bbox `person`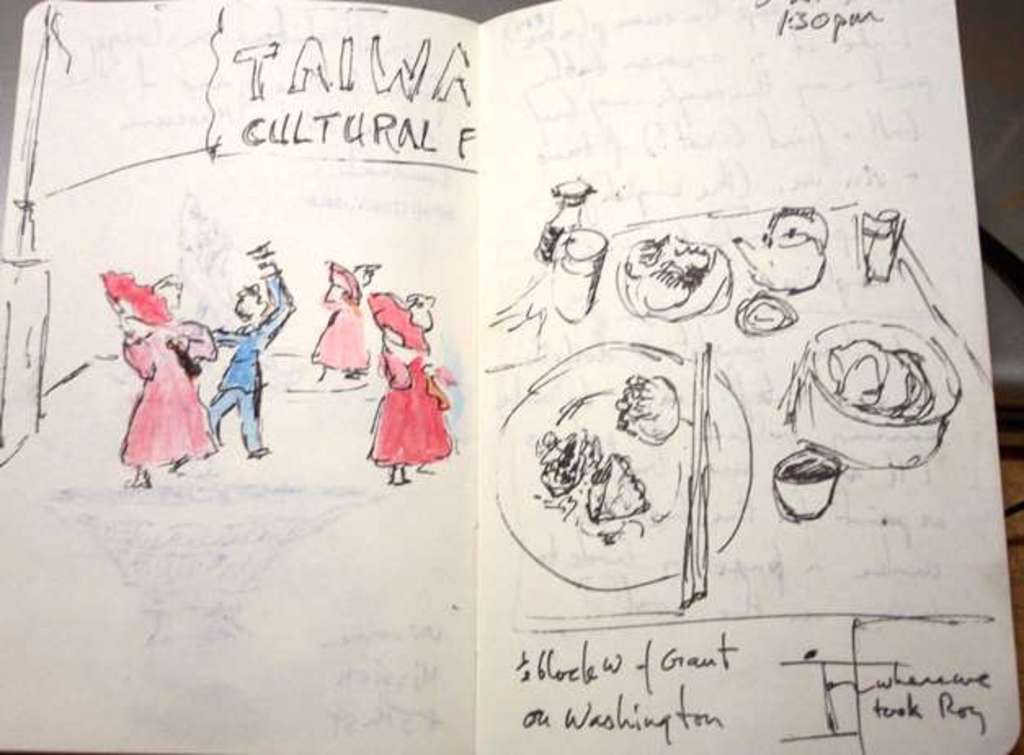
Rect(309, 253, 376, 382)
